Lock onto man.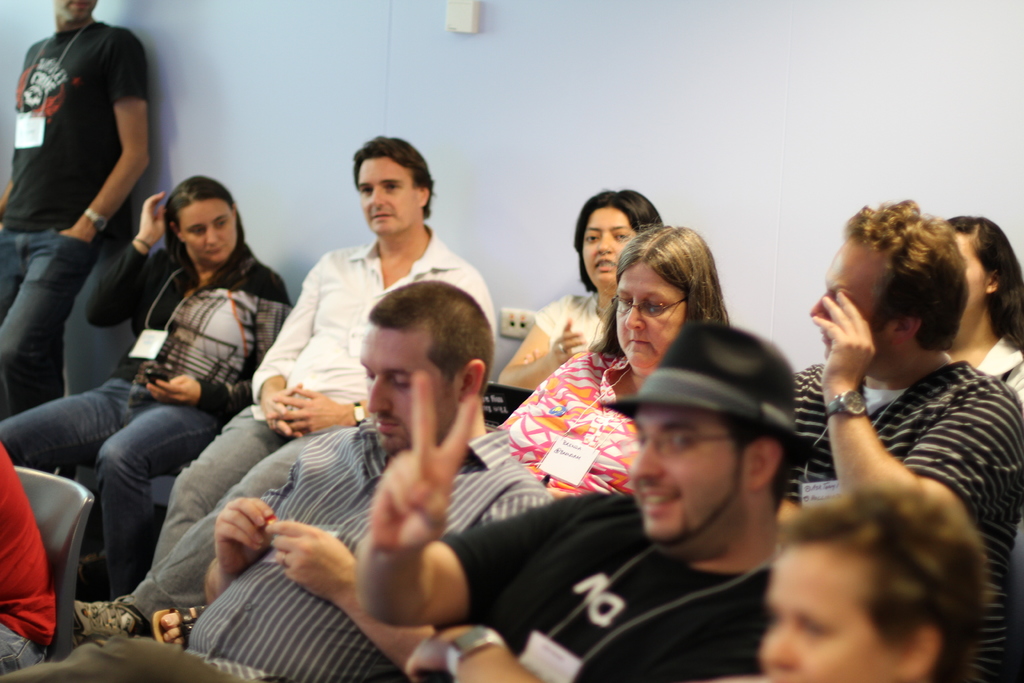
Locked: 0,0,149,423.
